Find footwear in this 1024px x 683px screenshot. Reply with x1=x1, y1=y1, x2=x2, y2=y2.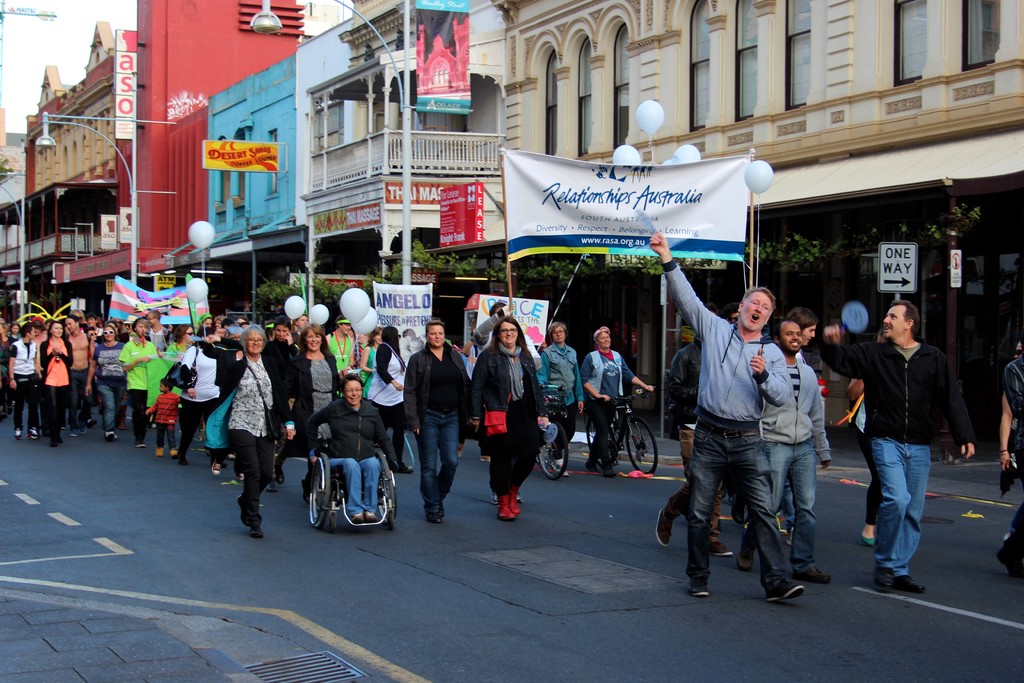
x1=351, y1=509, x2=360, y2=522.
